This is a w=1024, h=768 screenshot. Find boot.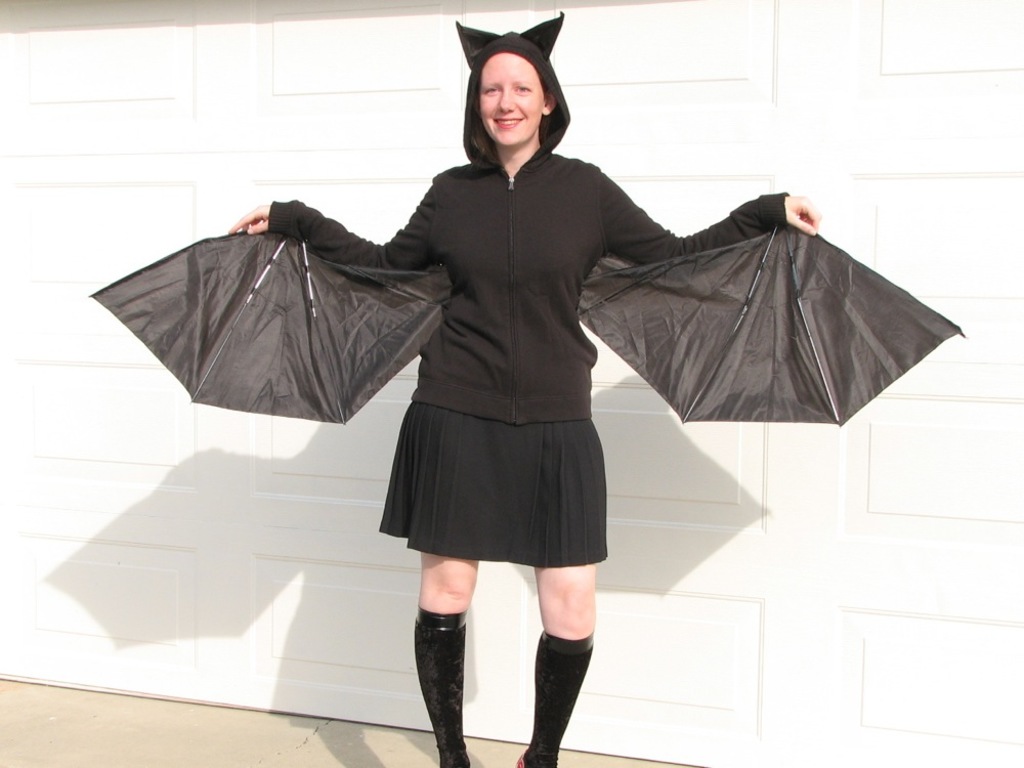
Bounding box: <region>413, 624, 471, 767</region>.
